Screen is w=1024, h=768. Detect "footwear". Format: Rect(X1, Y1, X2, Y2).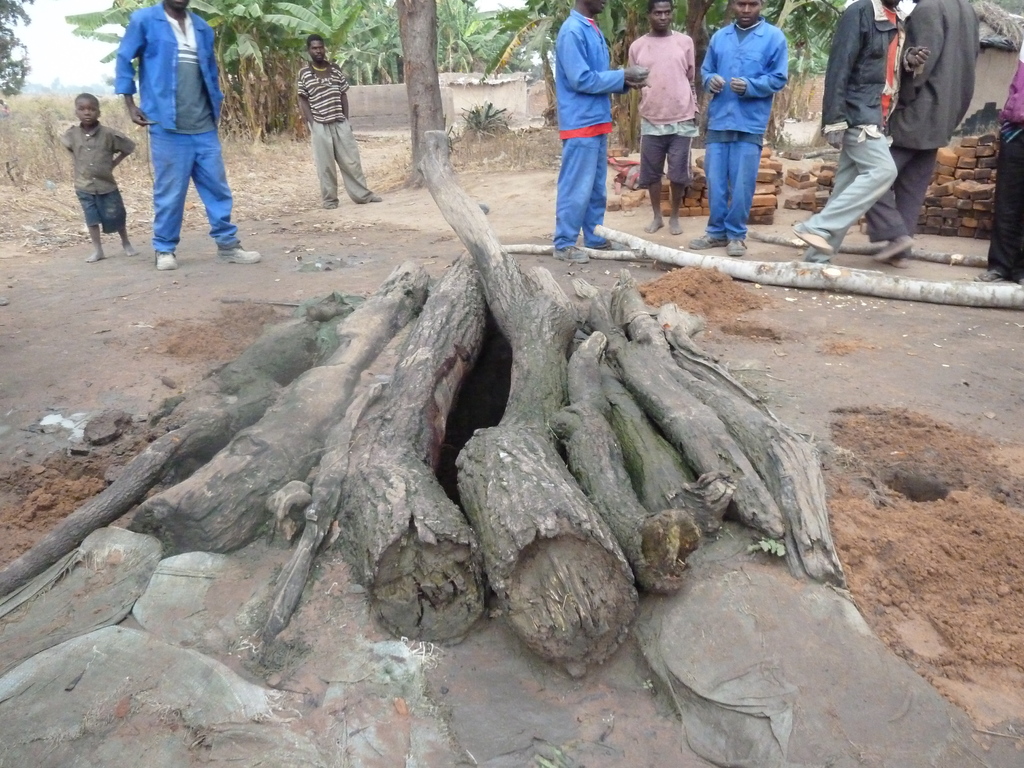
Rect(788, 224, 835, 254).
